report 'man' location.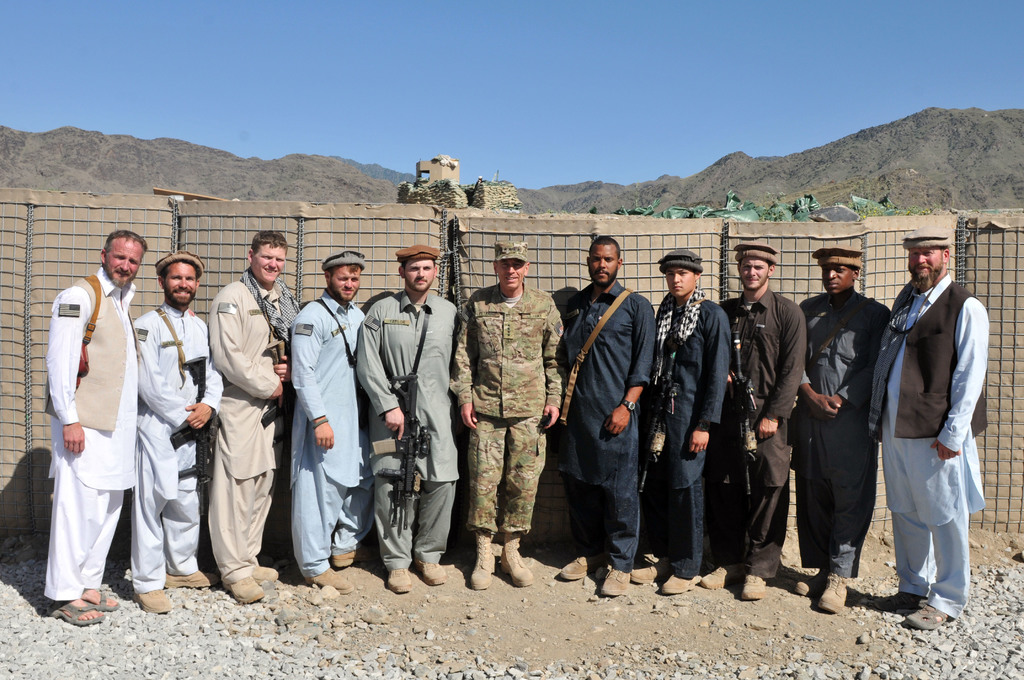
Report: 454/243/563/590.
